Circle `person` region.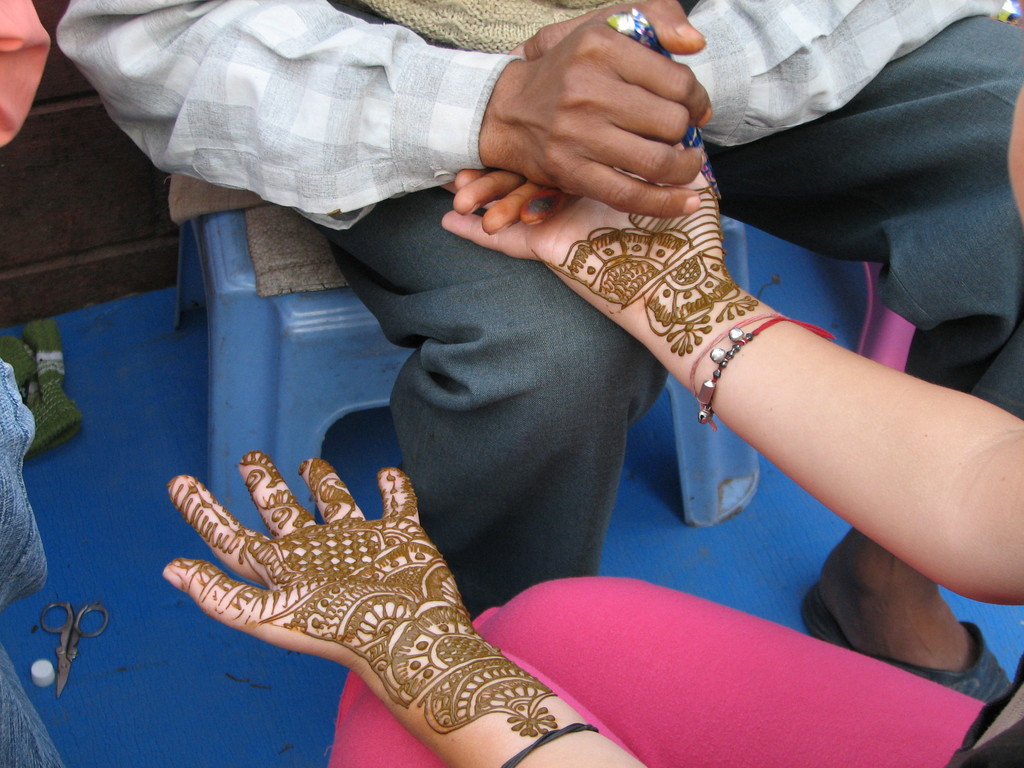
Region: box=[110, 0, 962, 739].
